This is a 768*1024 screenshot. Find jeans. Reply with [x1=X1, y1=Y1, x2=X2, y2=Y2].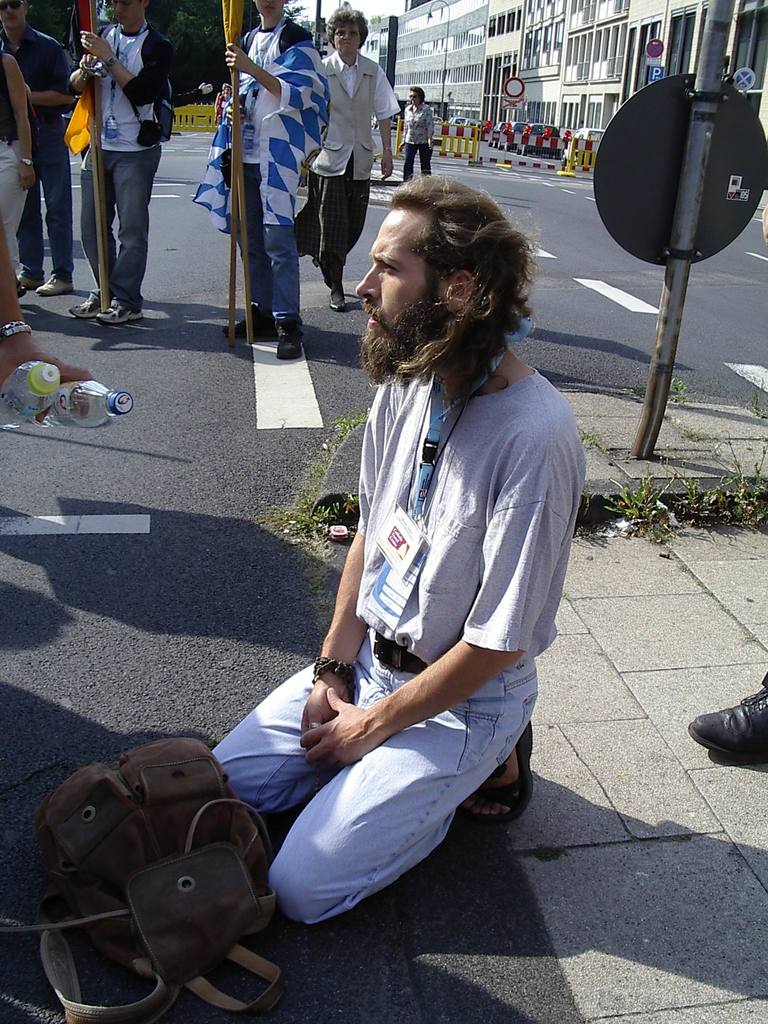
[x1=72, y1=138, x2=154, y2=314].
